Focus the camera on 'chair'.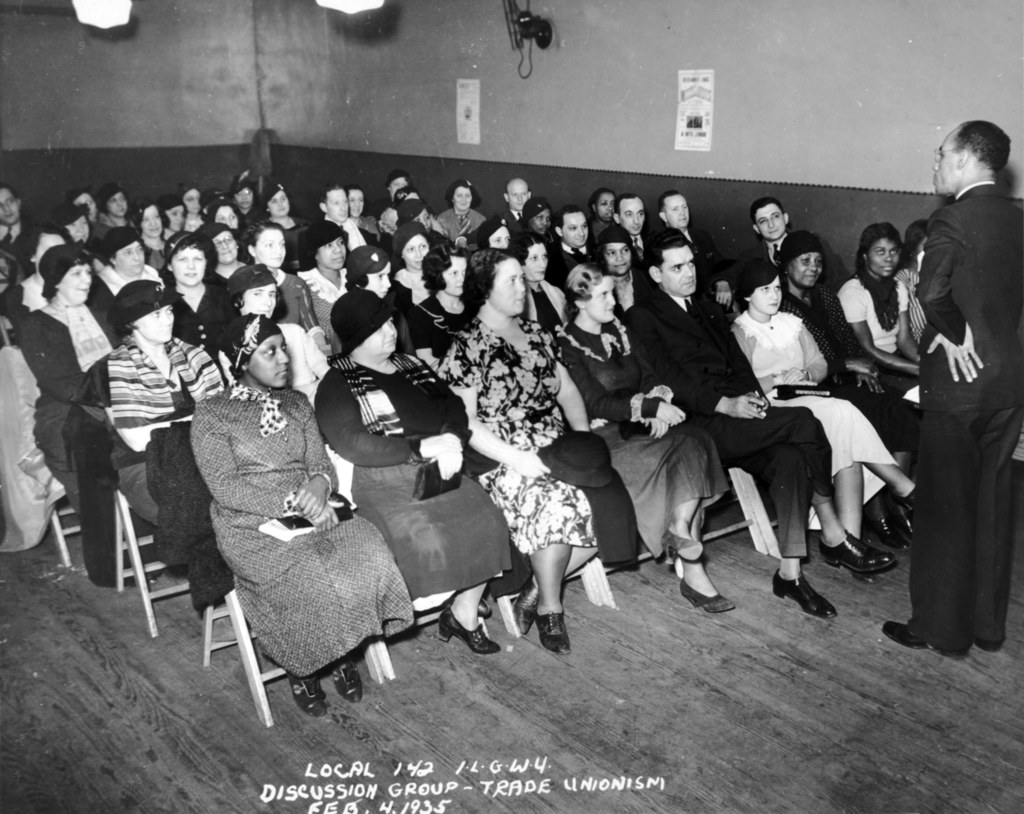
Focus region: box(586, 539, 682, 614).
